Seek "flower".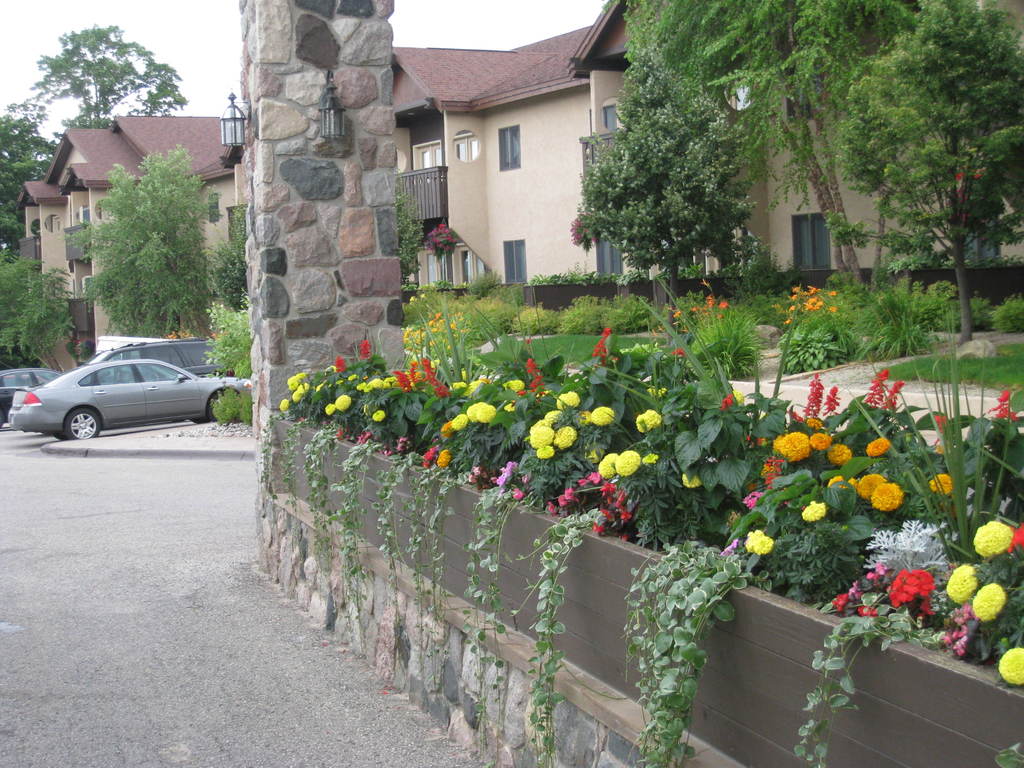
[612, 444, 643, 474].
